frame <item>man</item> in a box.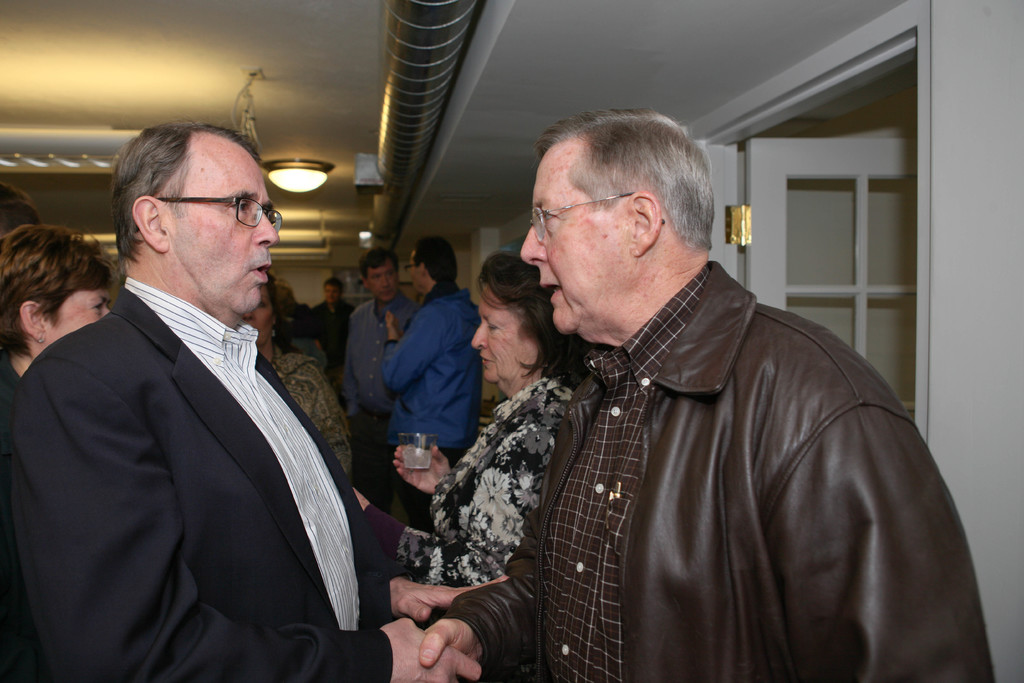
(16,118,398,682).
